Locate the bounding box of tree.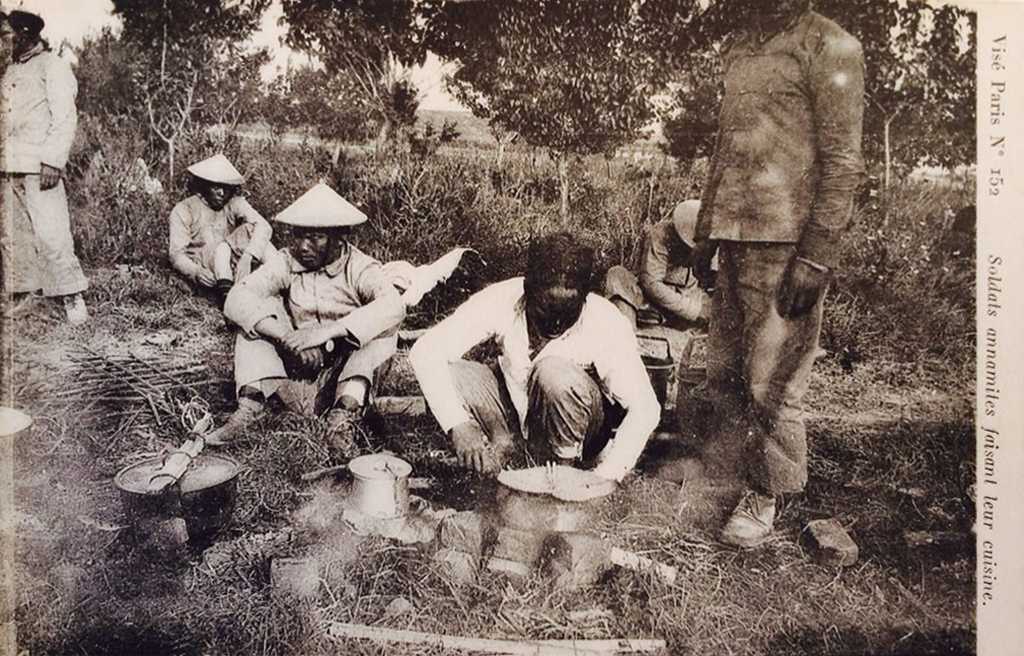
Bounding box: 46/21/275/217.
